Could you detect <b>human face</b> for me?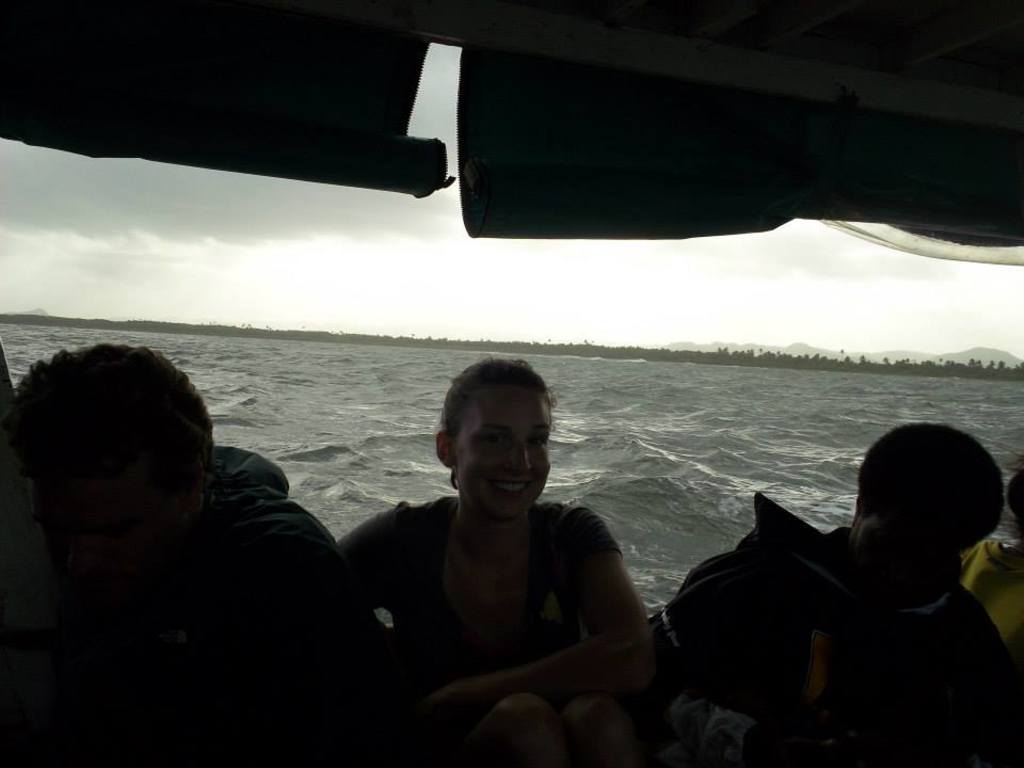
Detection result: <region>453, 381, 551, 516</region>.
